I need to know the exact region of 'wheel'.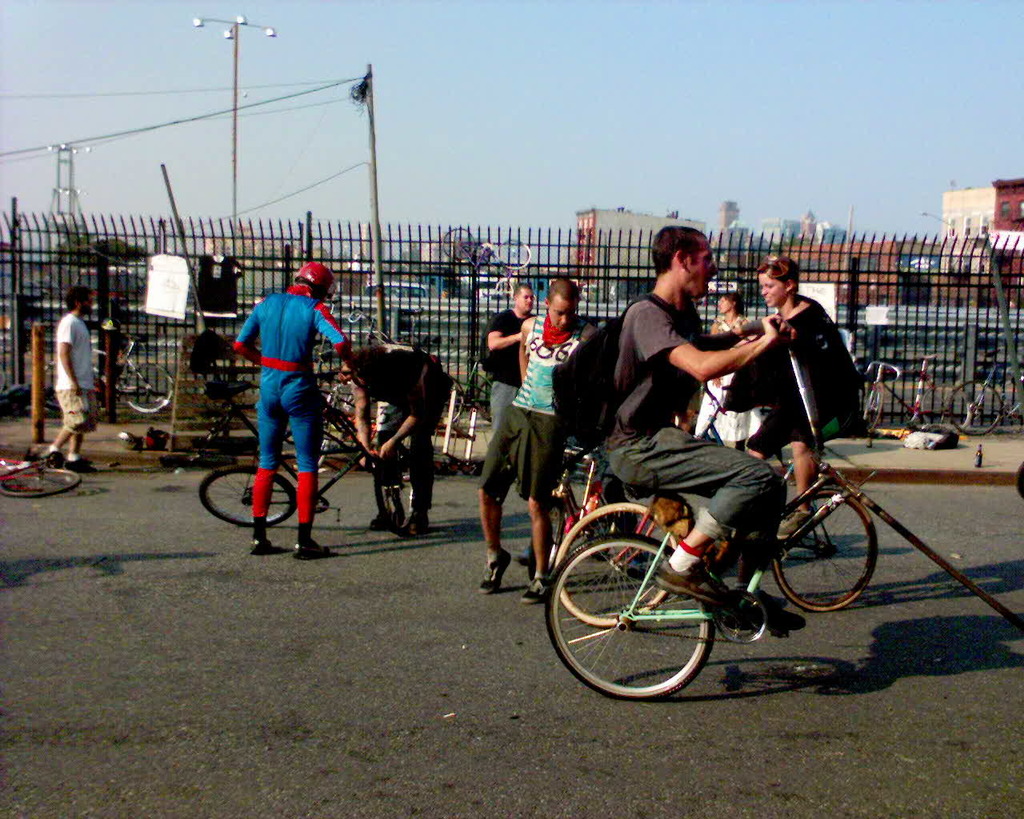
Region: BBox(476, 378, 496, 425).
